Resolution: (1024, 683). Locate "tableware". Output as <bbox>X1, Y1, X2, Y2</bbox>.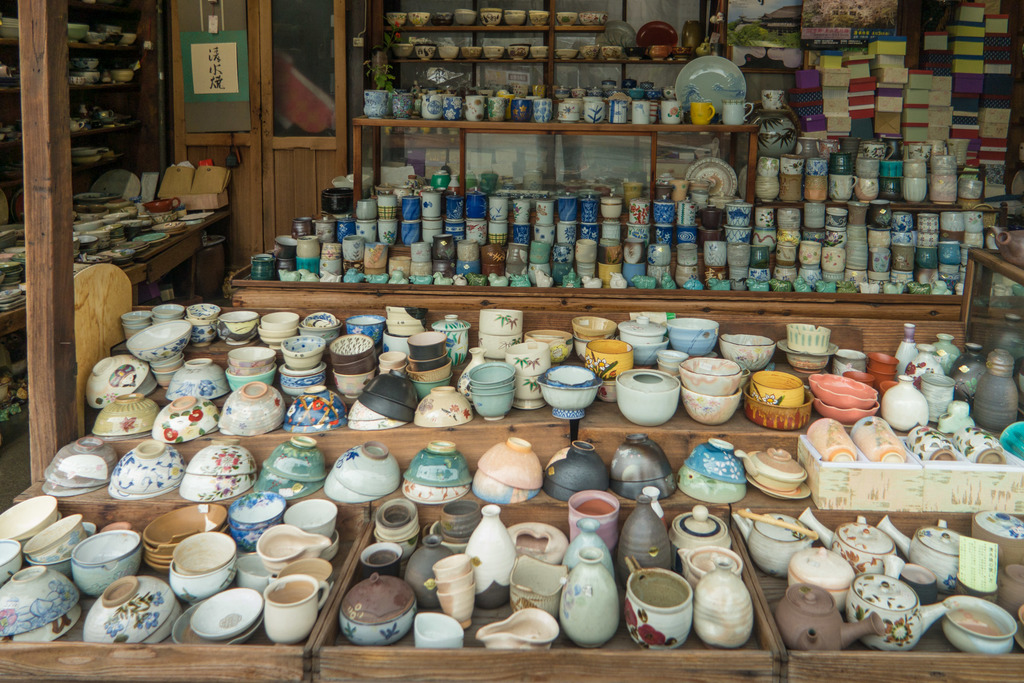
<bbox>601, 48, 622, 62</bbox>.
